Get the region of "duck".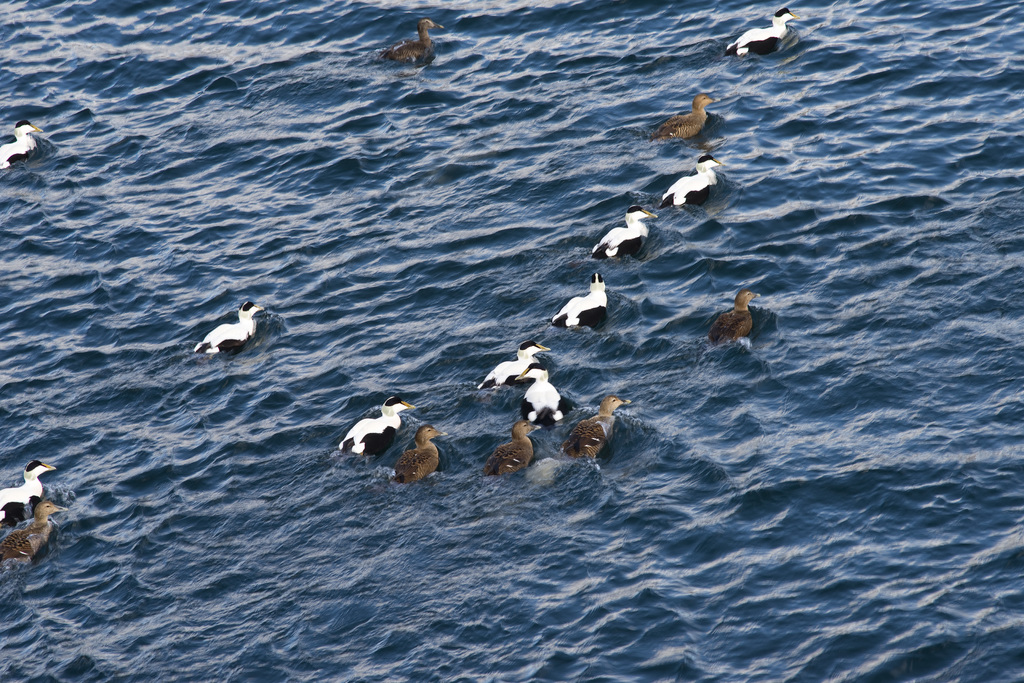
bbox=[189, 299, 264, 358].
